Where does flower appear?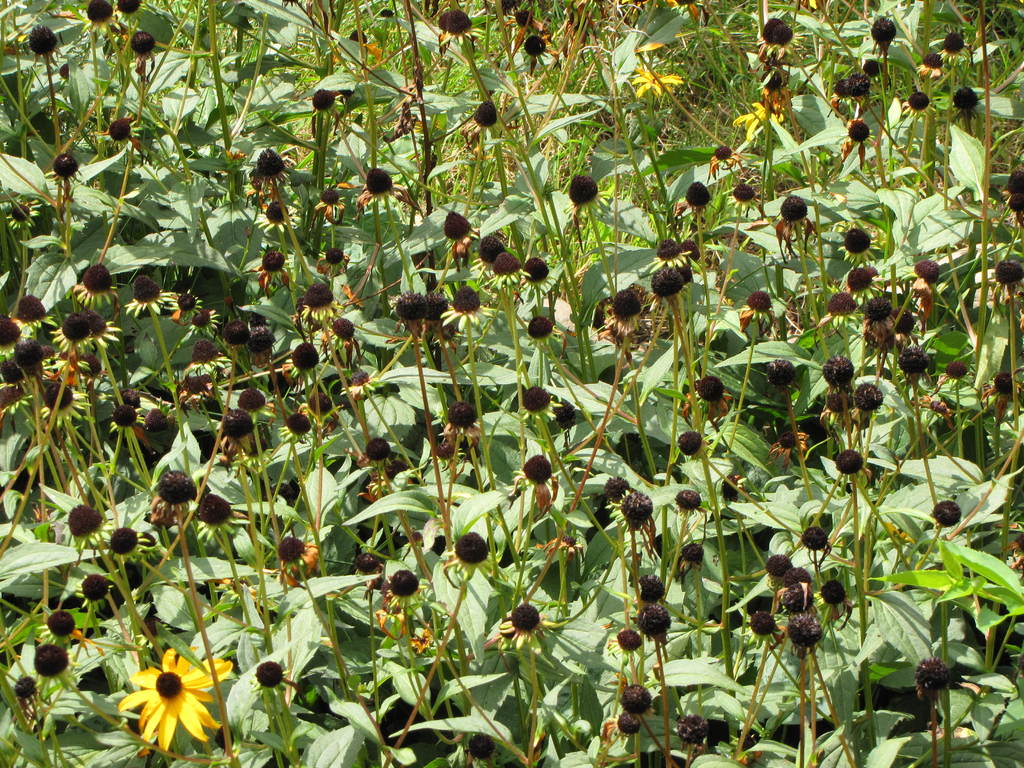
Appears at [629,54,681,116].
